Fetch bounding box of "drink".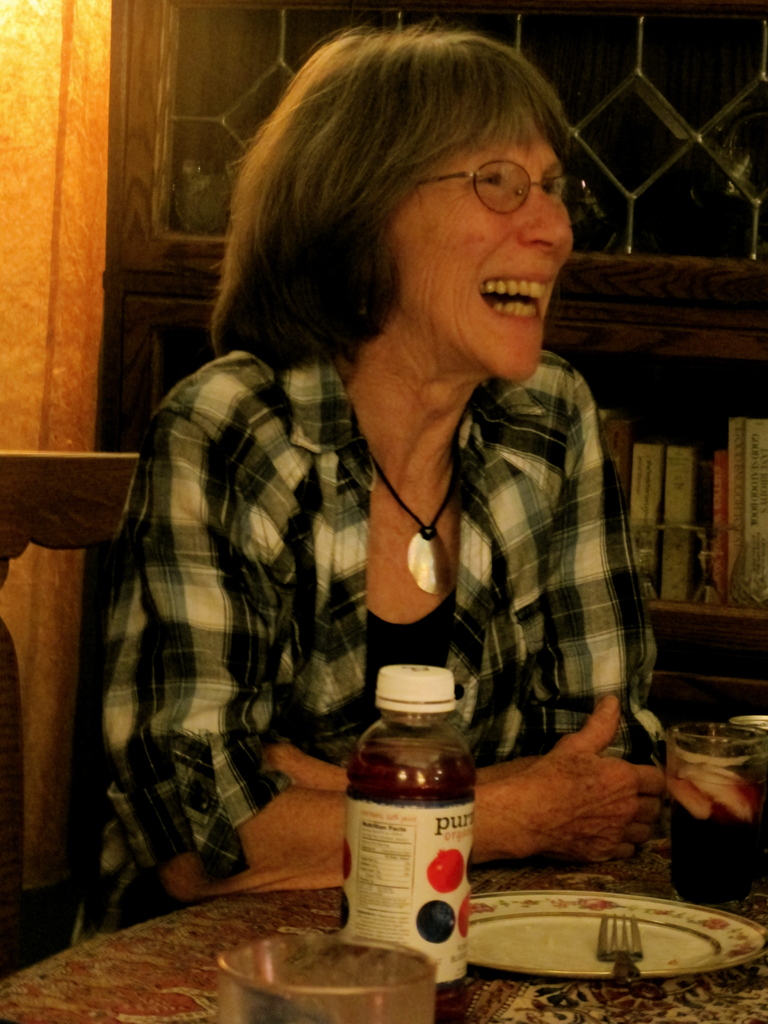
Bbox: 675 753 767 911.
